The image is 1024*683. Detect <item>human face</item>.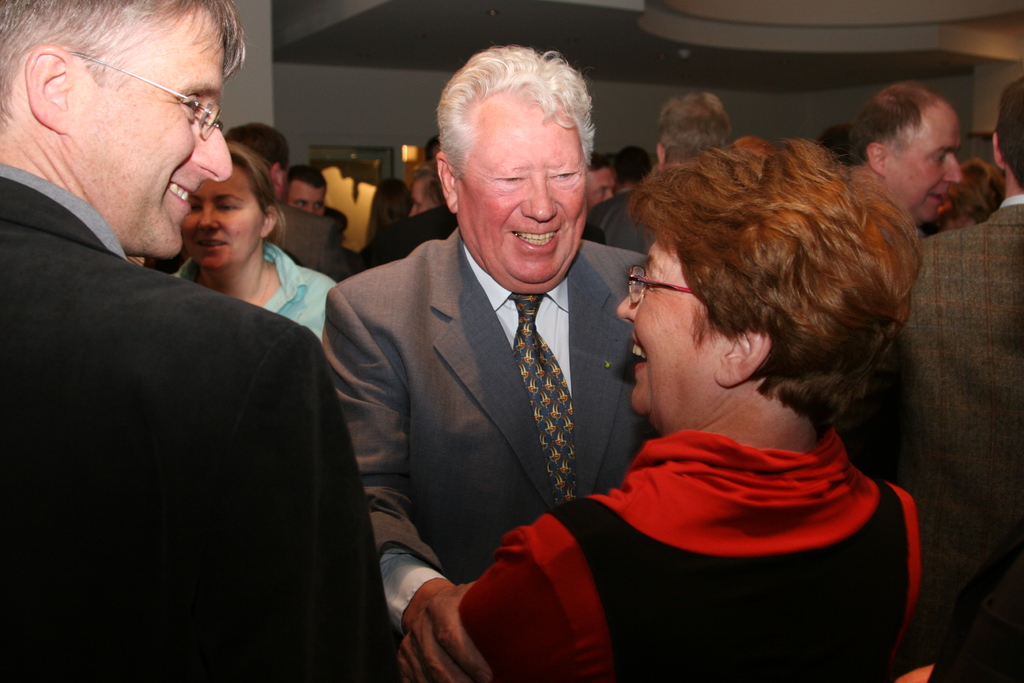
Detection: bbox=(179, 165, 263, 276).
